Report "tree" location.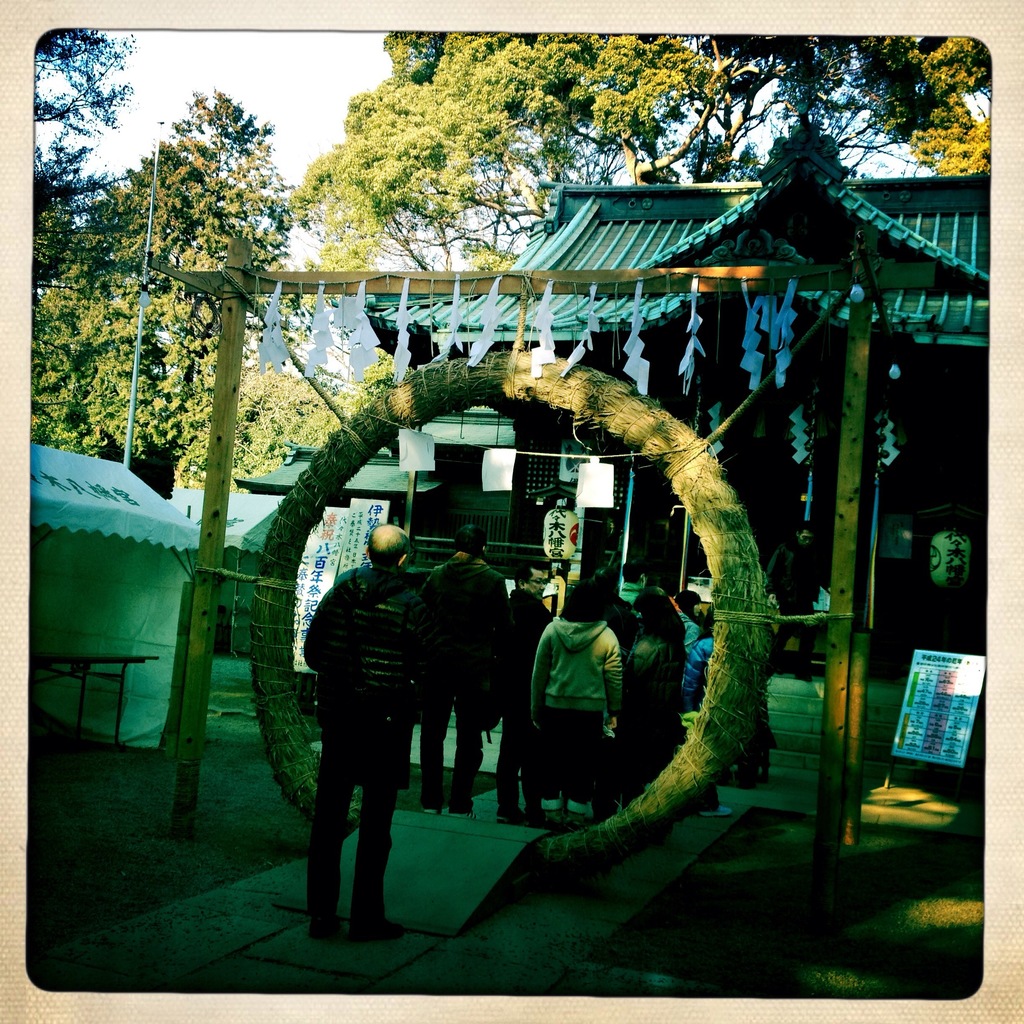
Report: select_region(28, 93, 299, 492).
